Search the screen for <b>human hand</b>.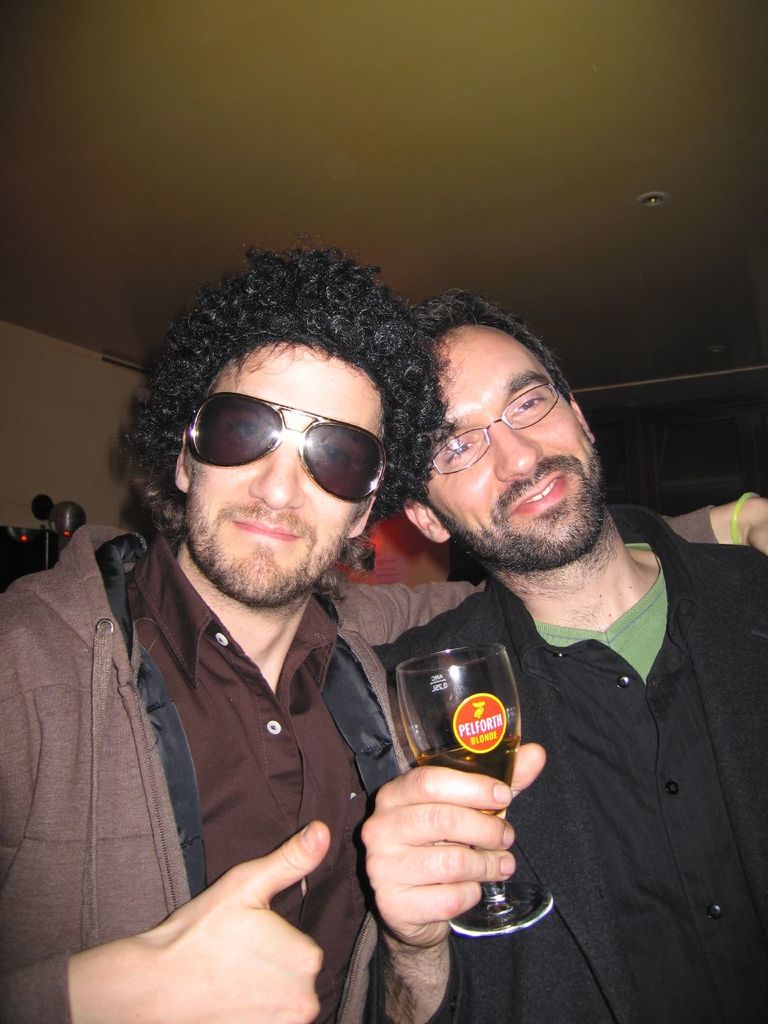
Found at <bbox>98, 822, 348, 1014</bbox>.
